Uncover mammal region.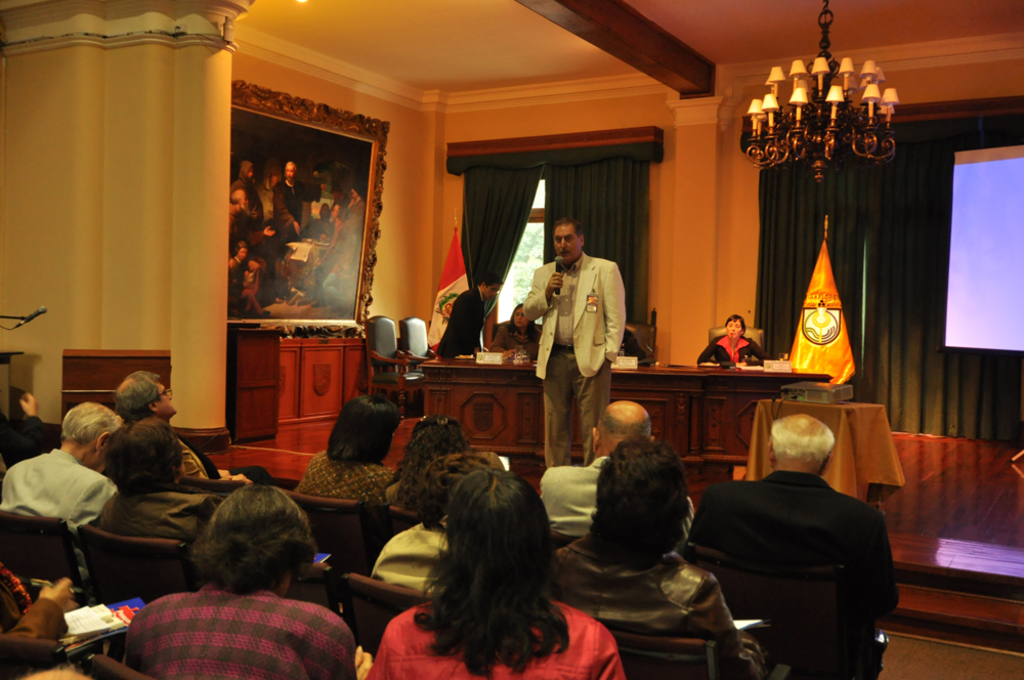
Uncovered: locate(114, 370, 274, 481).
